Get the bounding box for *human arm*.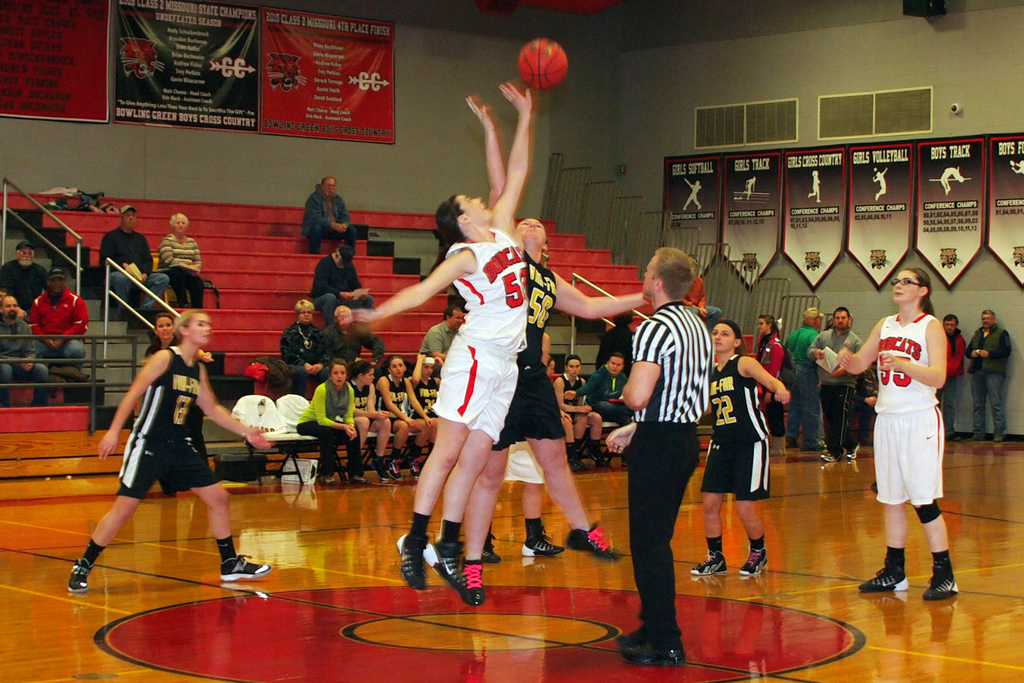
312, 384, 353, 442.
